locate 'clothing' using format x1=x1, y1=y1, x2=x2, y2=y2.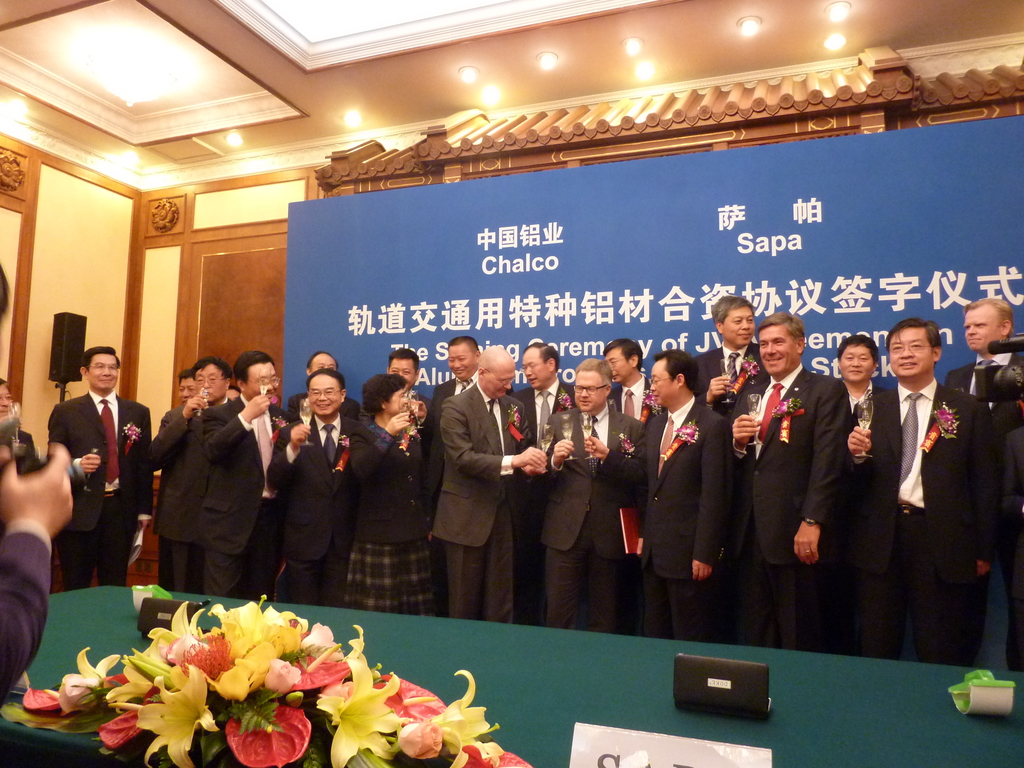
x1=944, y1=356, x2=1023, y2=669.
